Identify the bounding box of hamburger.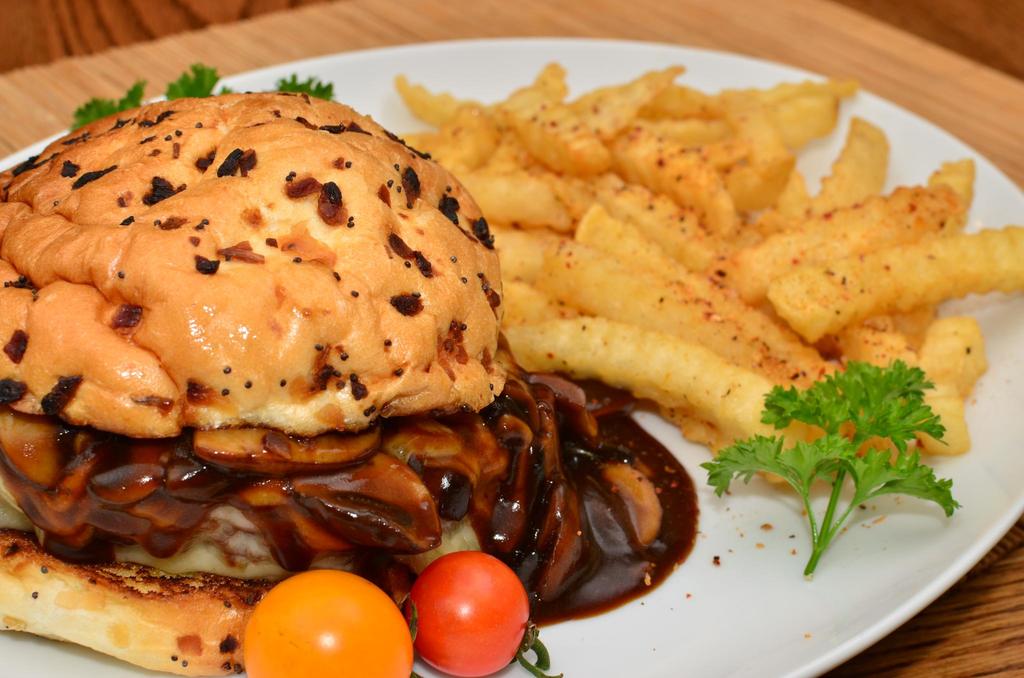
(0,67,596,677).
